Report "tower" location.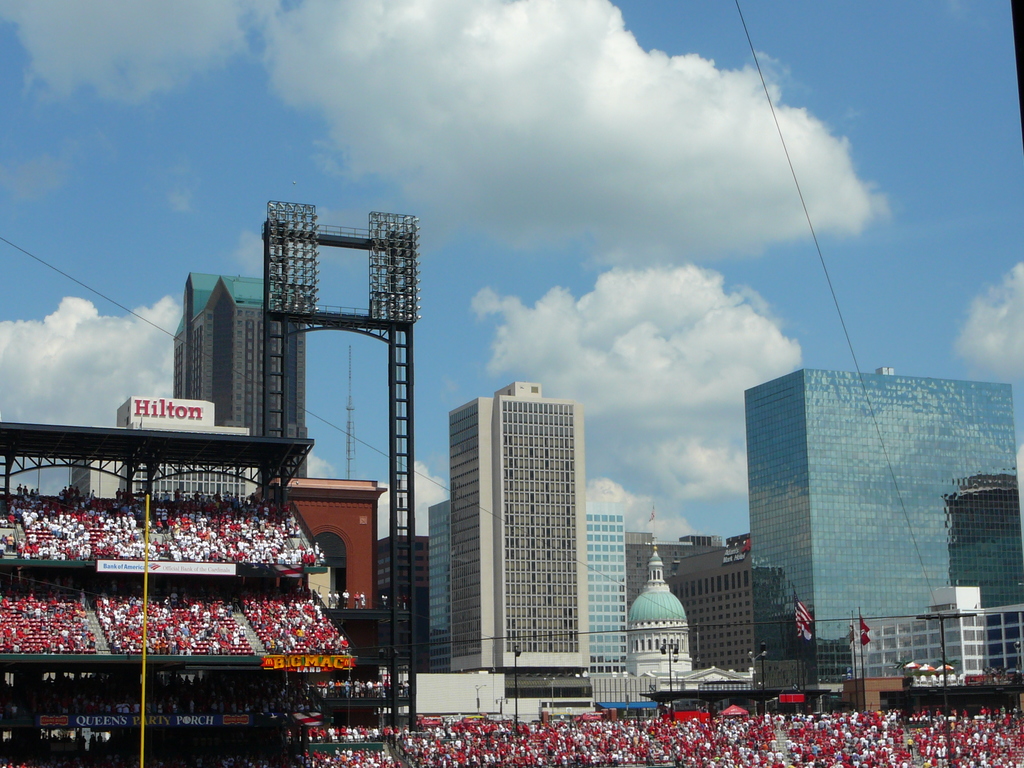
Report: <bbox>449, 380, 586, 730</bbox>.
